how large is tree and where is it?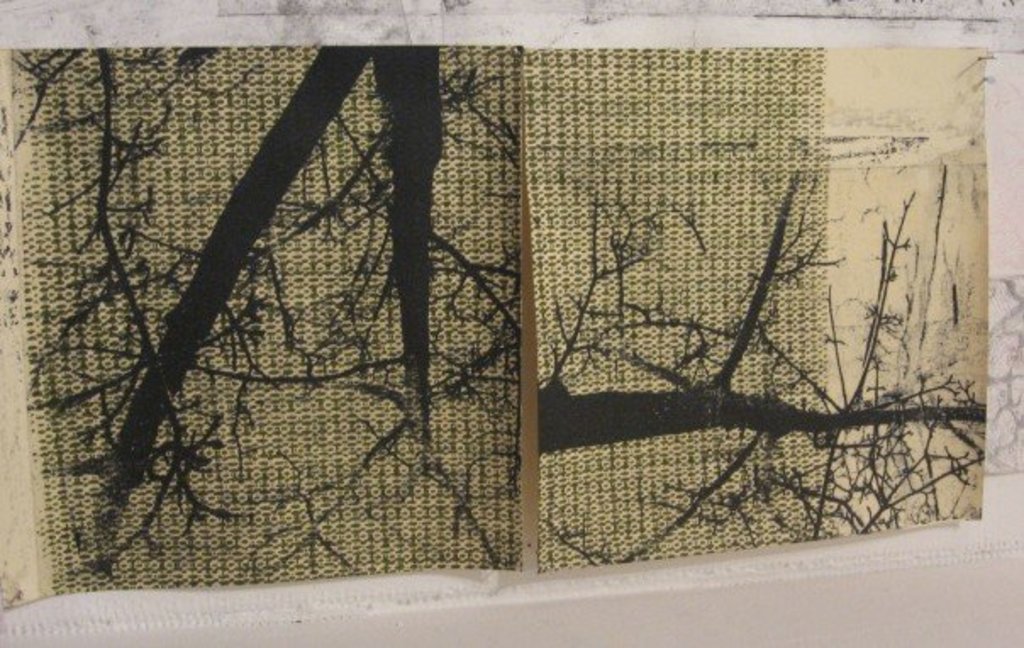
Bounding box: {"left": 514, "top": 127, "right": 939, "bottom": 531}.
